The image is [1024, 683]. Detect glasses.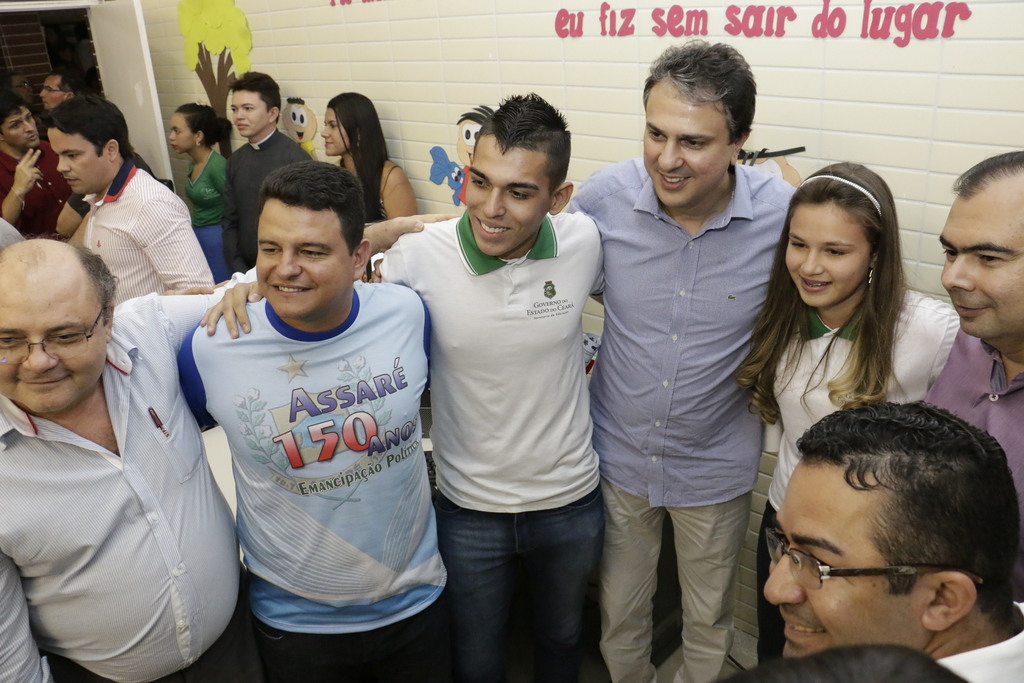
Detection: 767,525,990,593.
